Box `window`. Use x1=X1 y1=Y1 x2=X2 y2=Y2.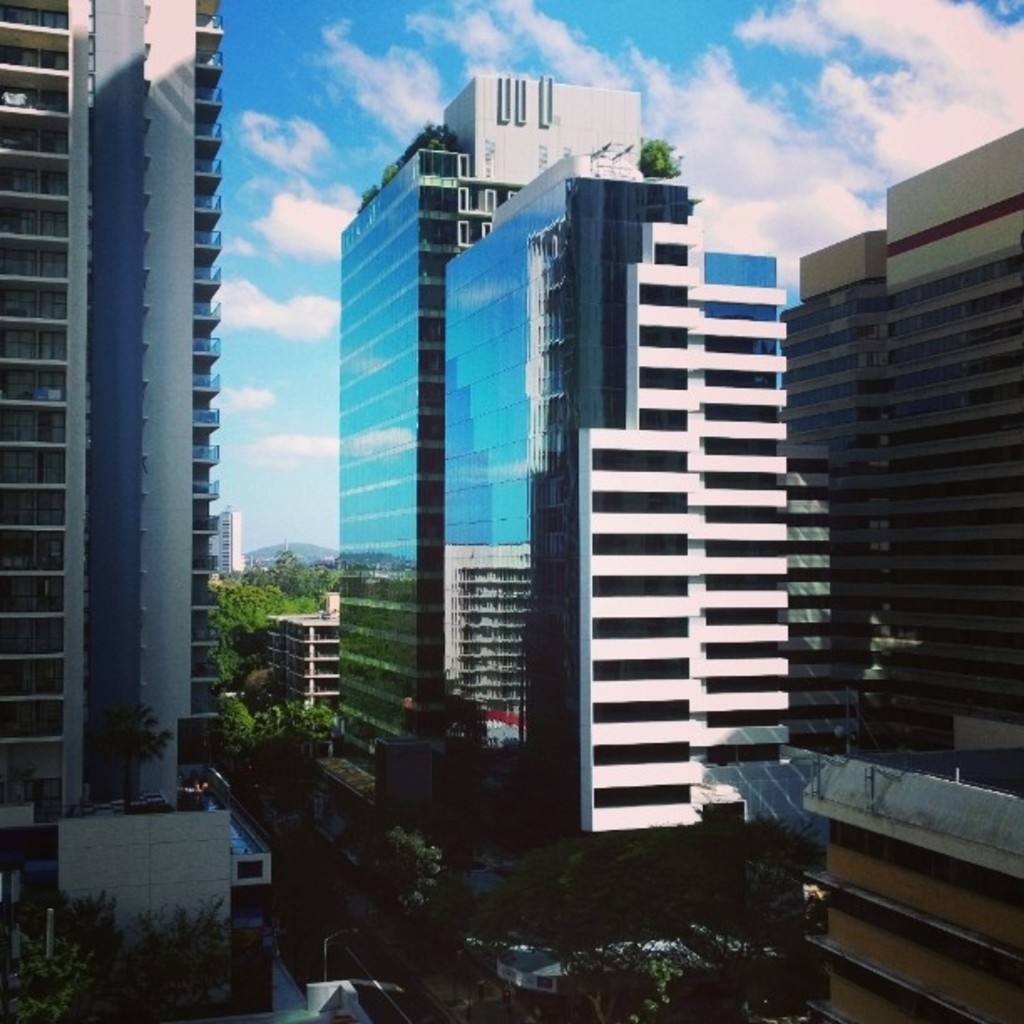
x1=0 y1=286 x2=64 y2=321.
